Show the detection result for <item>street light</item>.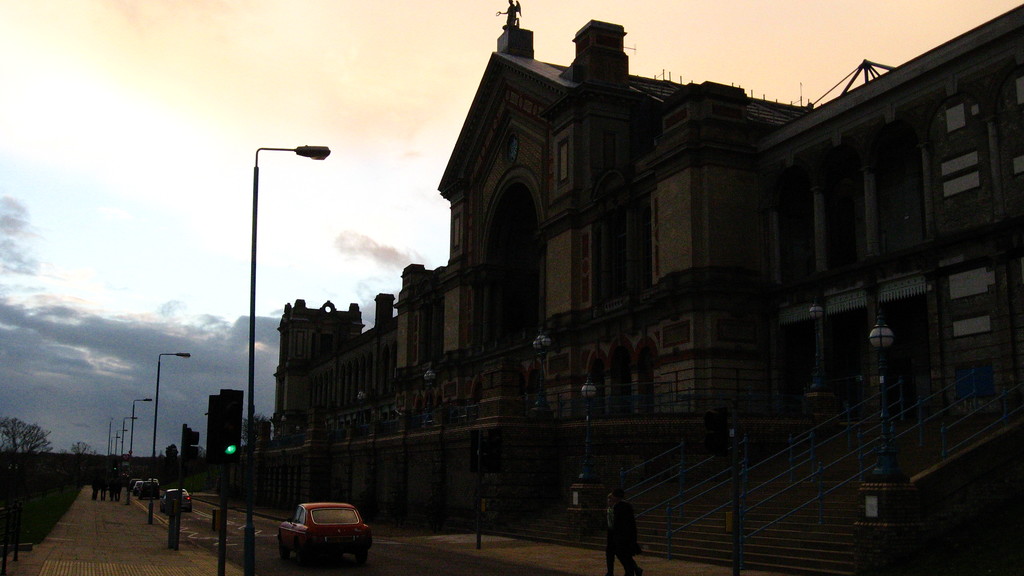
detection(131, 397, 155, 477).
